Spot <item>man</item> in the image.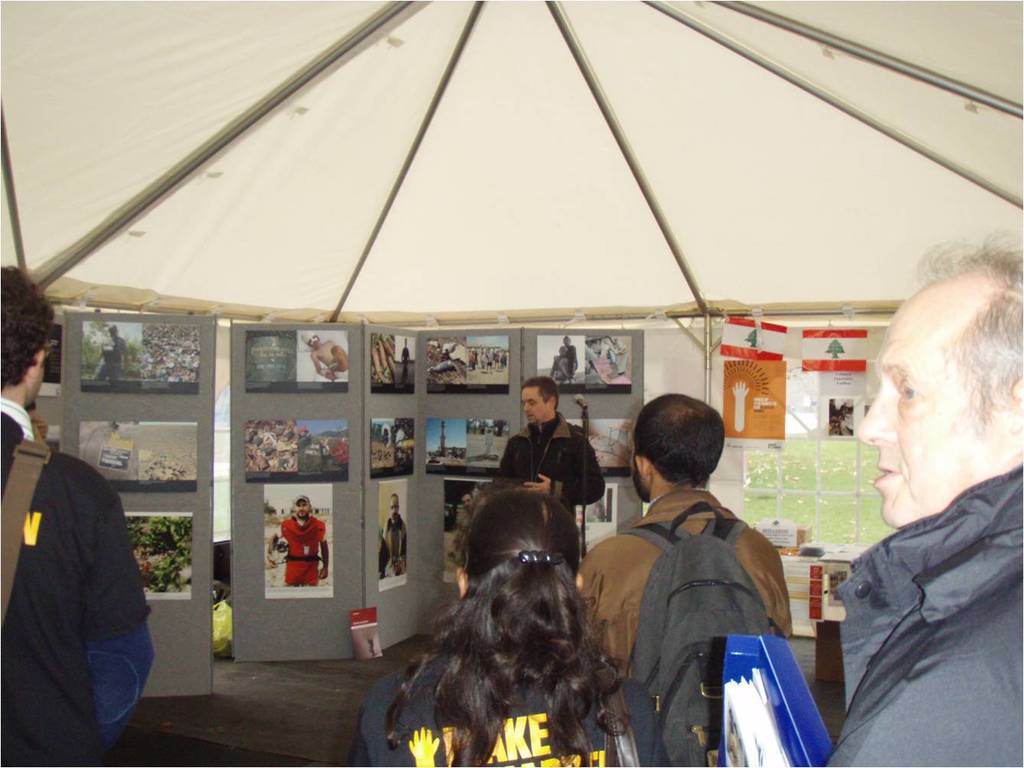
<item>man</item> found at bbox=[263, 493, 330, 586].
